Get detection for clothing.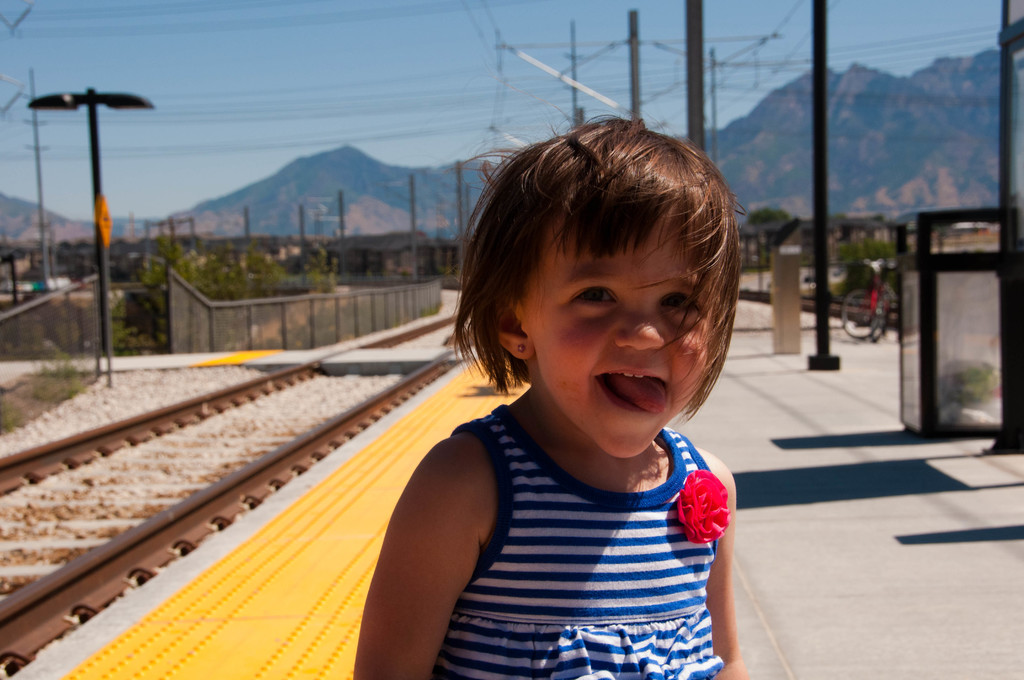
Detection: 432 405 726 679.
